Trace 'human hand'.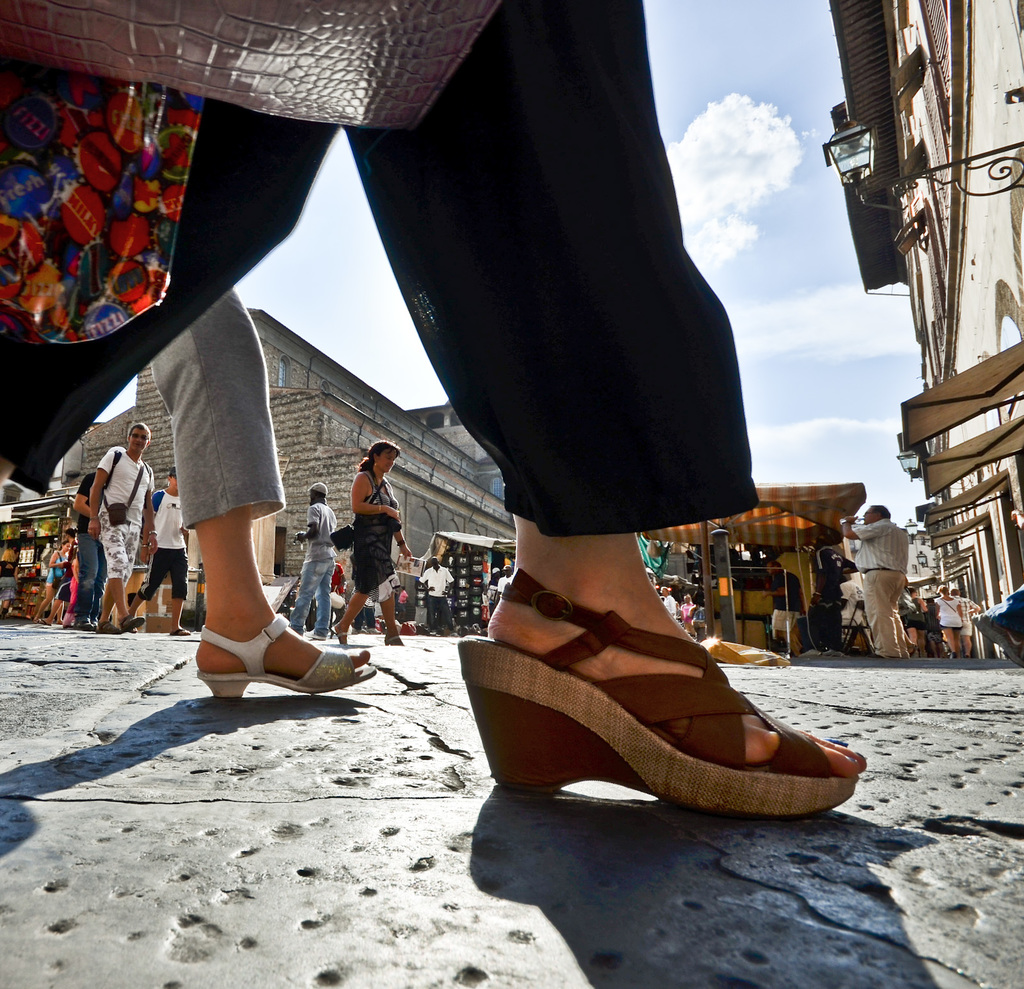
Traced to box(90, 522, 104, 537).
